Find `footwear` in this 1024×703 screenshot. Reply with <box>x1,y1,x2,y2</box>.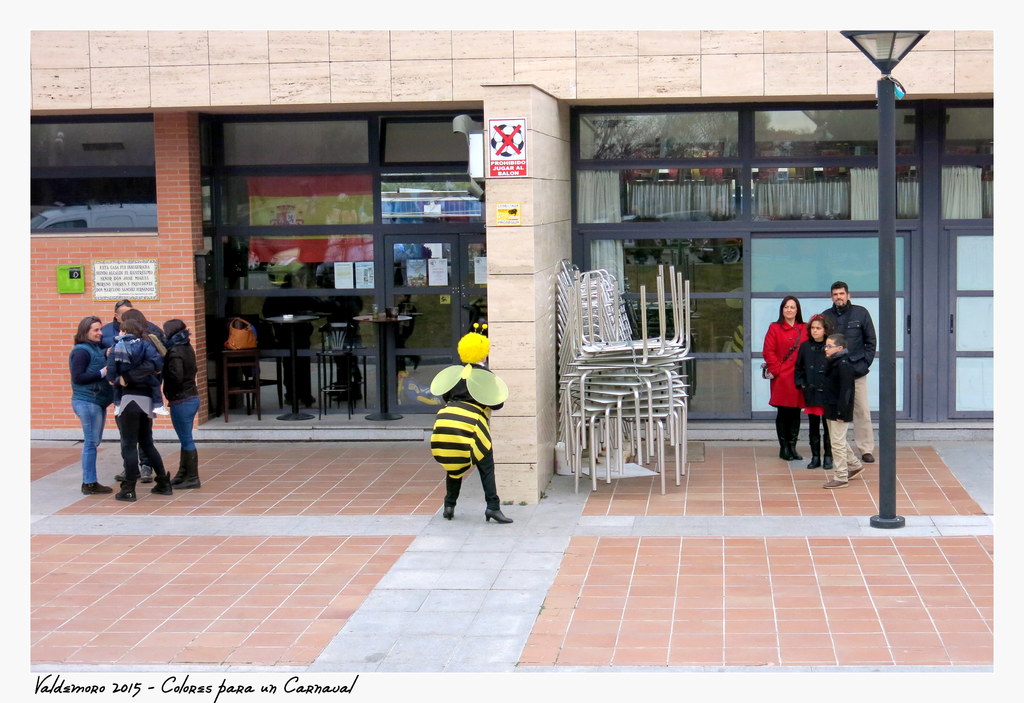
<box>776,443,792,467</box>.
